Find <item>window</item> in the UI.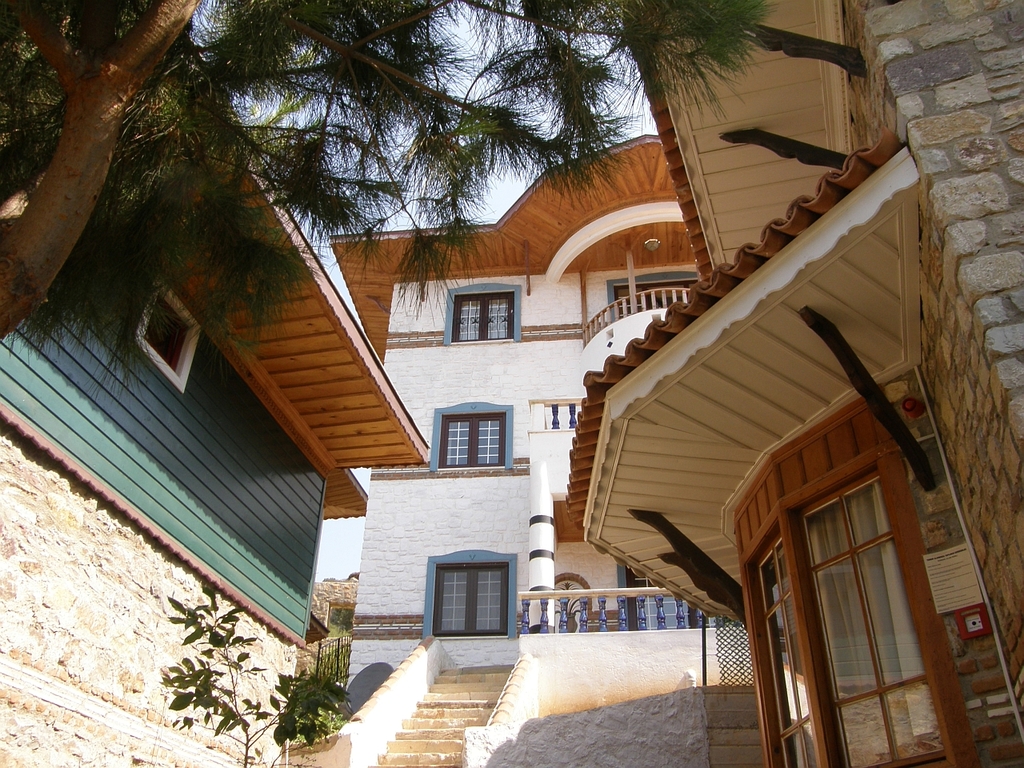
UI element at region(146, 300, 190, 374).
